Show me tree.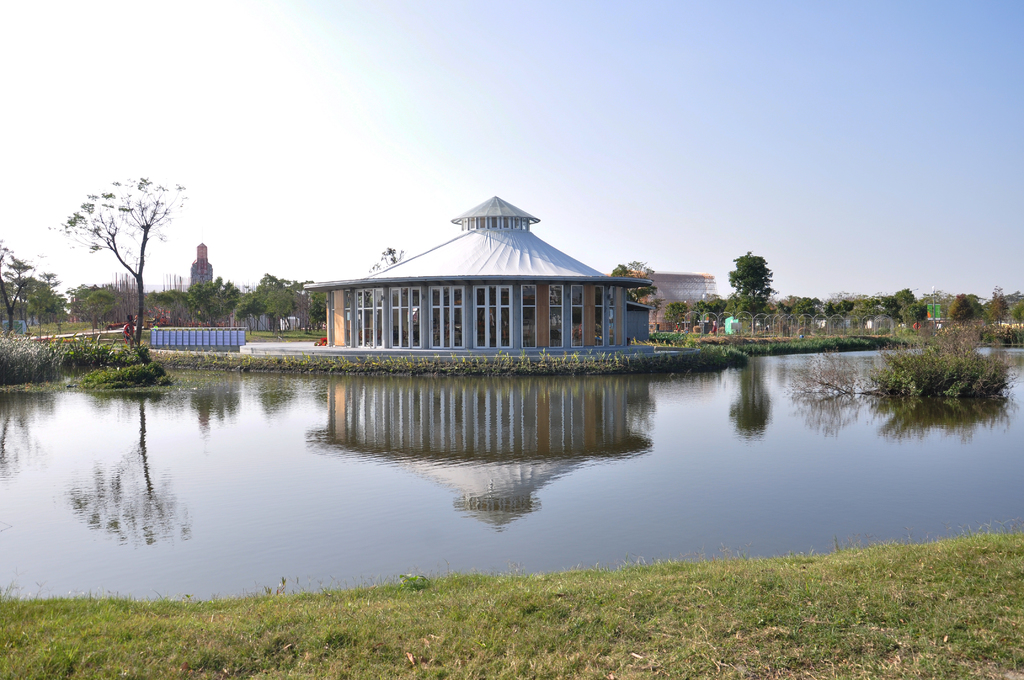
tree is here: <region>71, 288, 129, 334</region>.
